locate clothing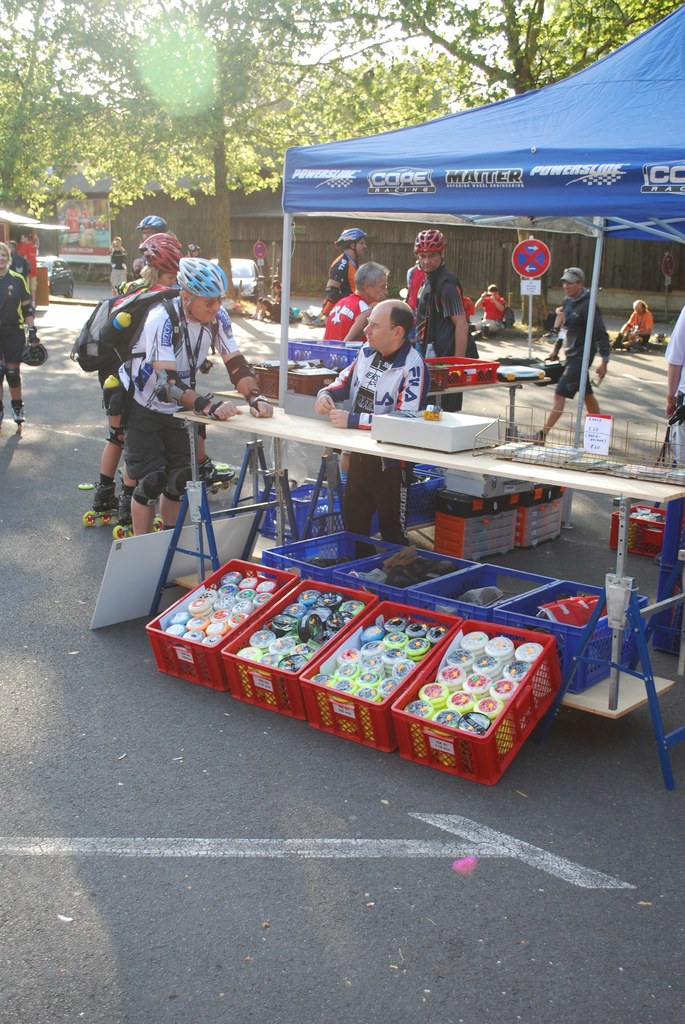
613,307,654,350
